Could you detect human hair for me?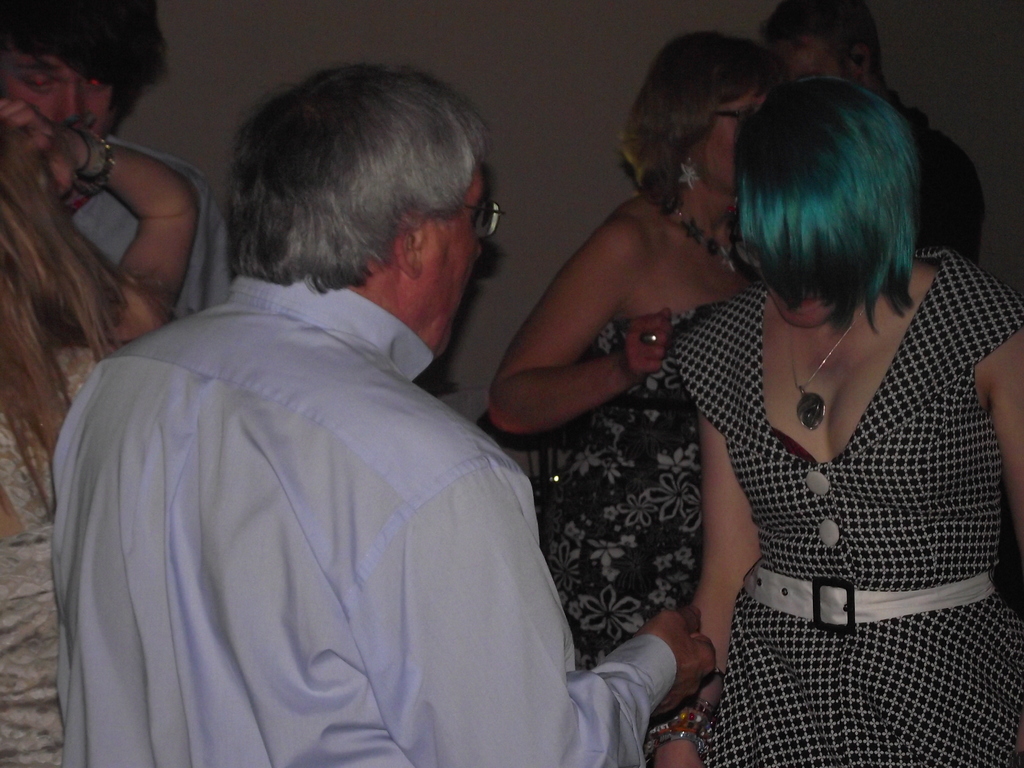
Detection result: select_region(0, 0, 170, 90).
